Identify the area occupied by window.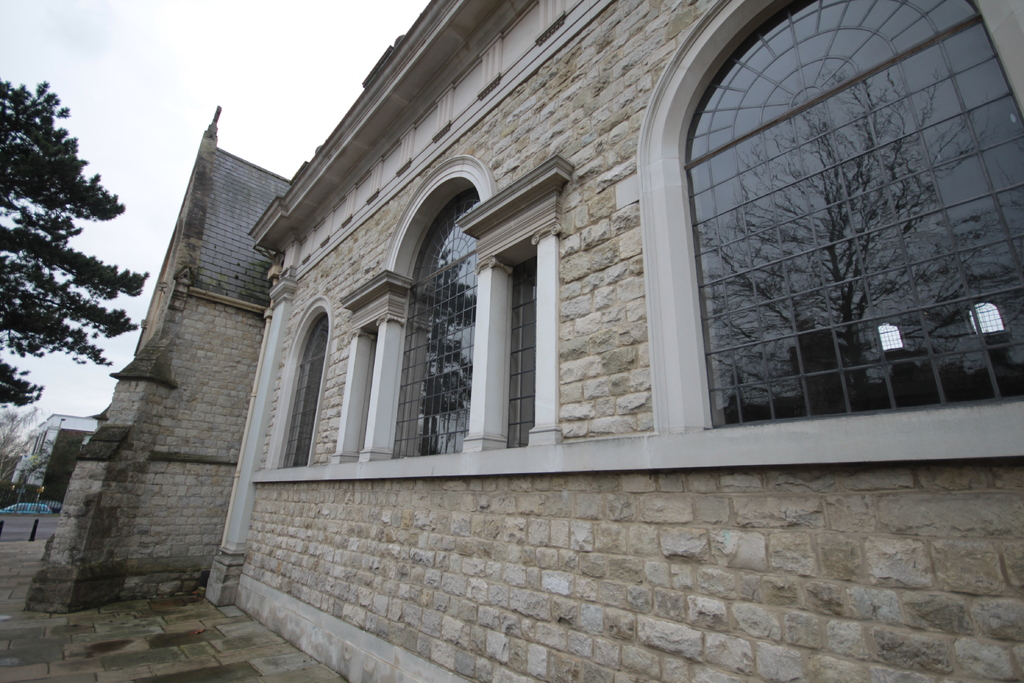
Area: 272:300:318:473.
